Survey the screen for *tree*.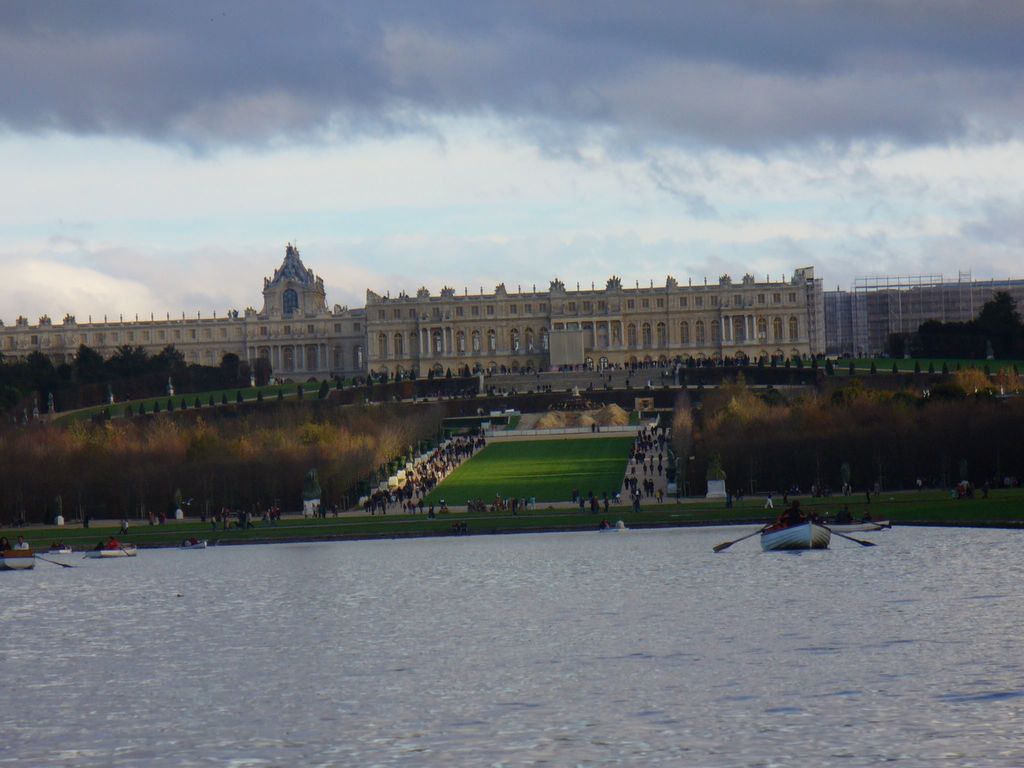
Survey found: (826,357,833,373).
